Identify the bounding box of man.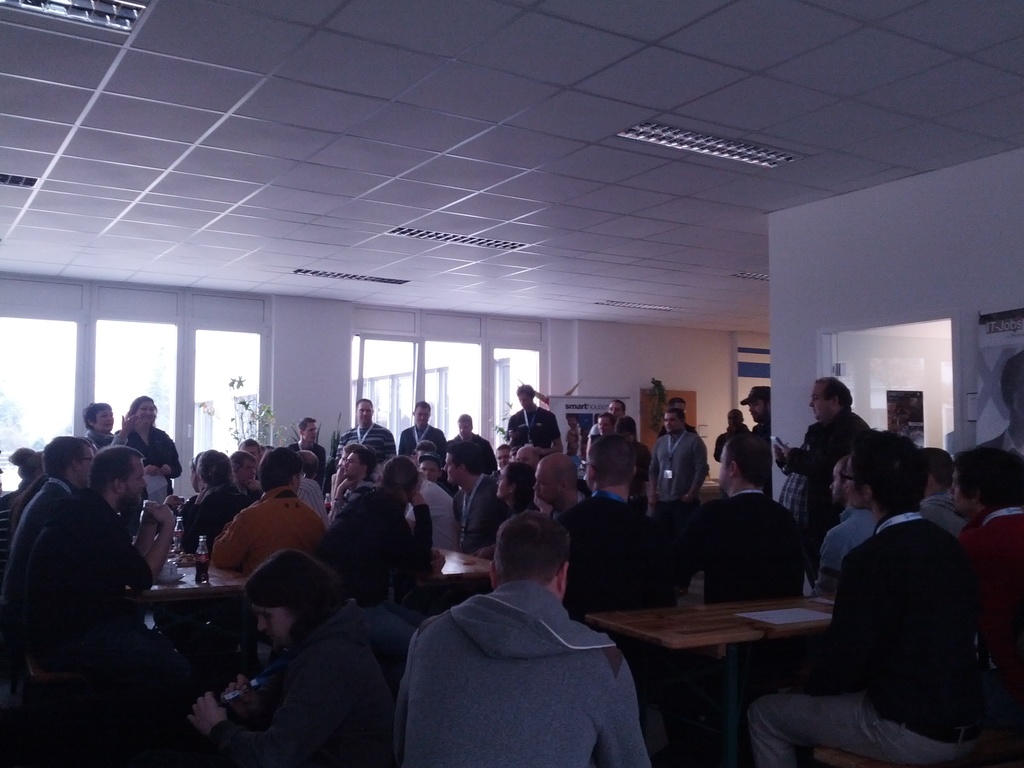
bbox=(399, 403, 447, 463).
